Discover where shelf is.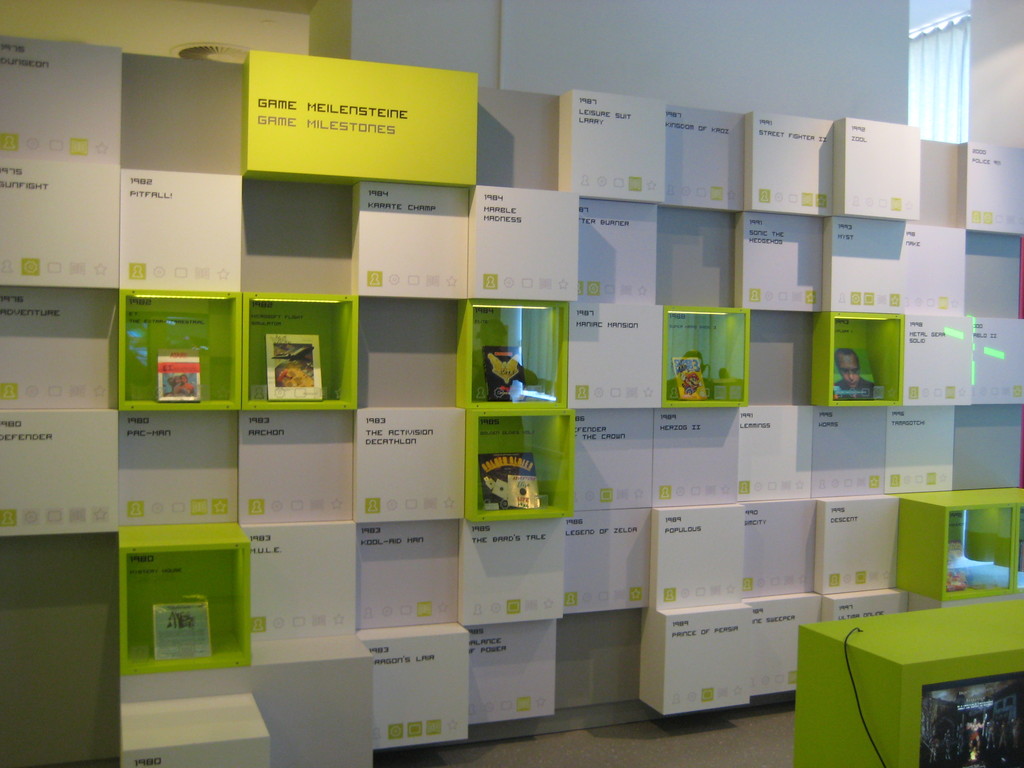
Discovered at 957:400:1023:487.
